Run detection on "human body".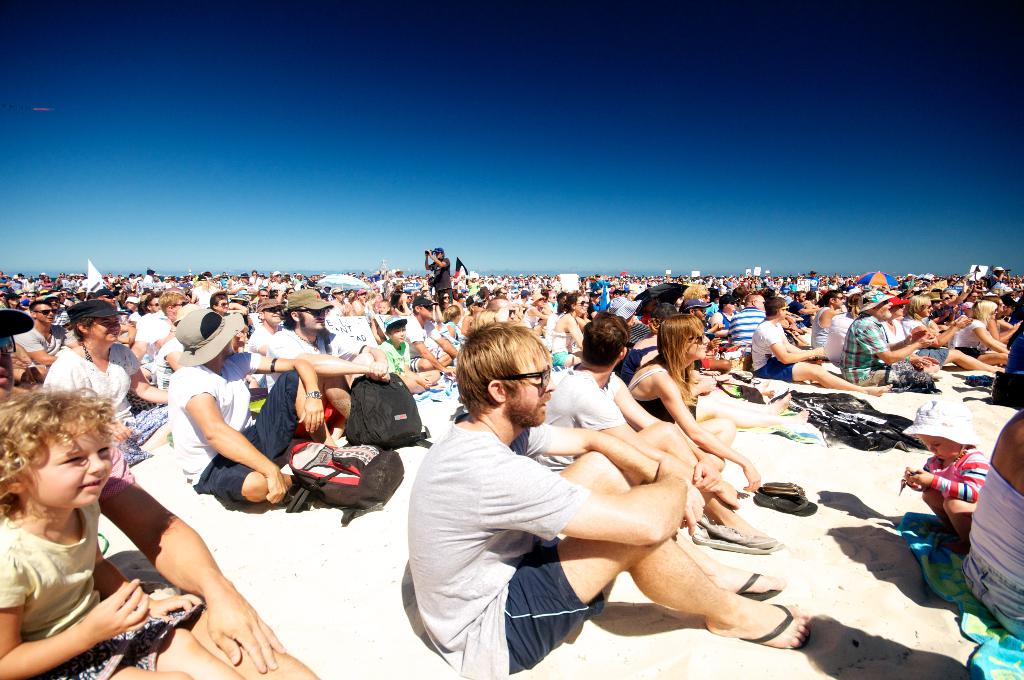
Result: rect(824, 316, 856, 359).
